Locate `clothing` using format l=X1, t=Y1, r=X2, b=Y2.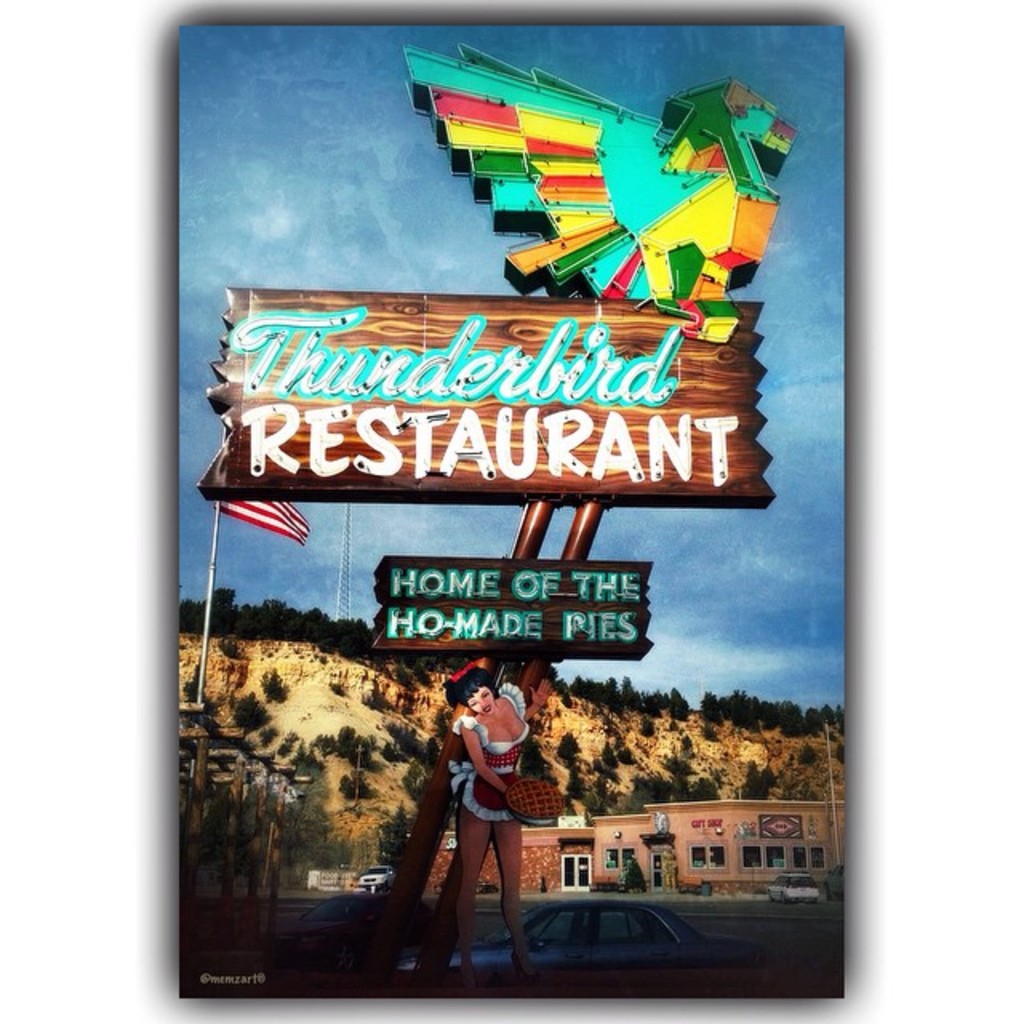
l=434, t=698, r=507, b=834.
